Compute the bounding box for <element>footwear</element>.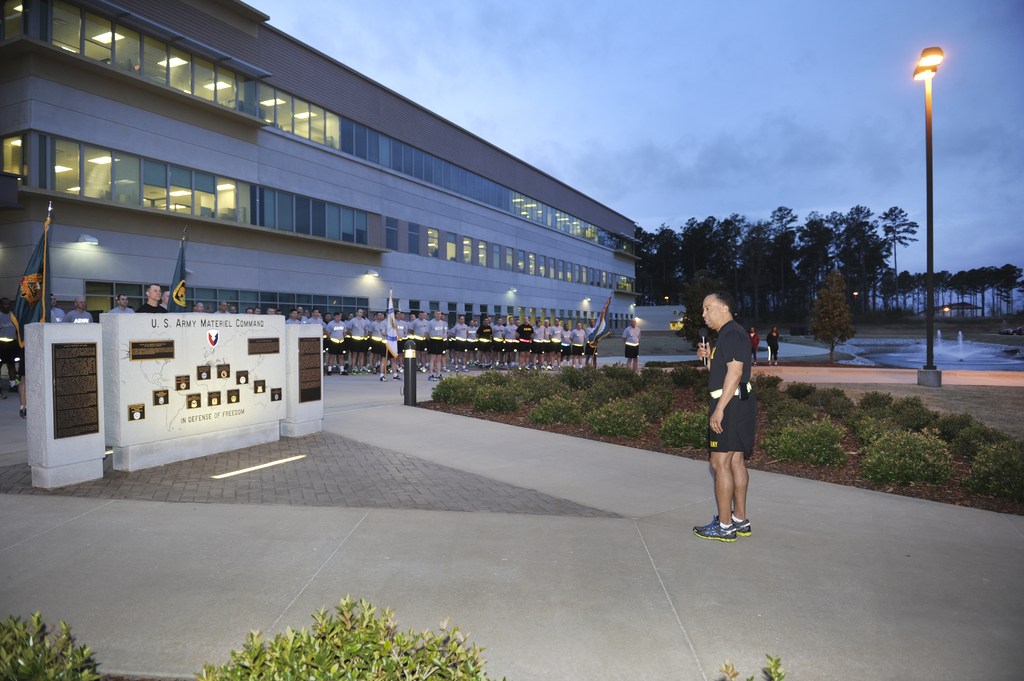
crop(424, 375, 436, 380).
